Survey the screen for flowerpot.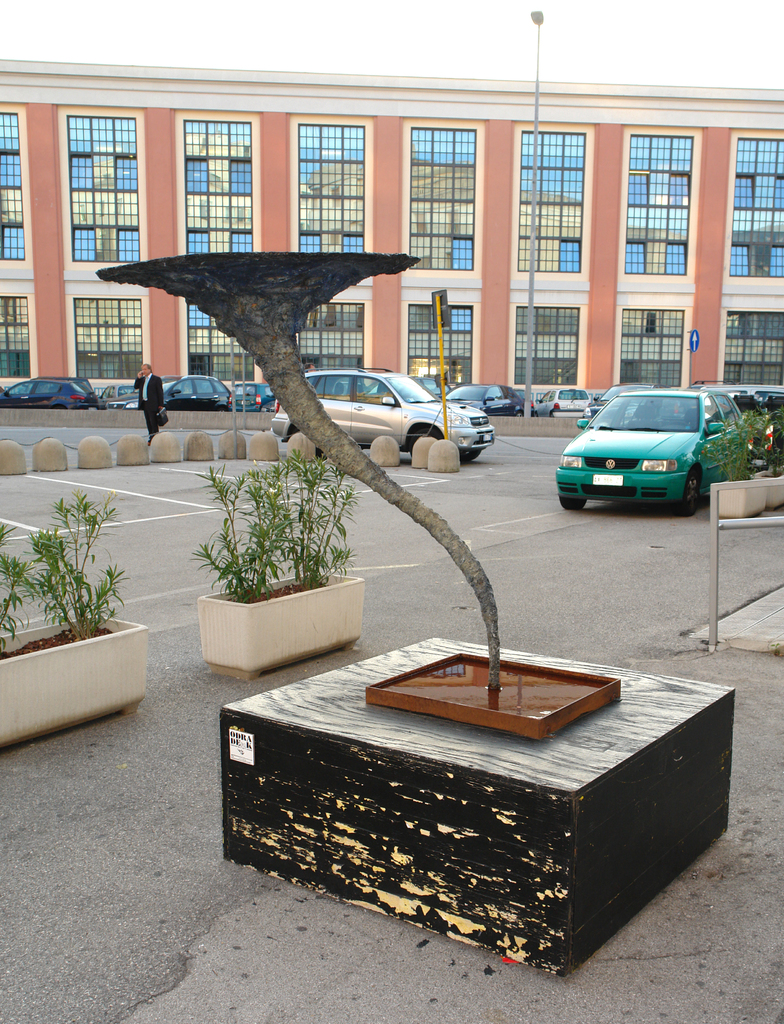
Survey found: 0,621,148,749.
